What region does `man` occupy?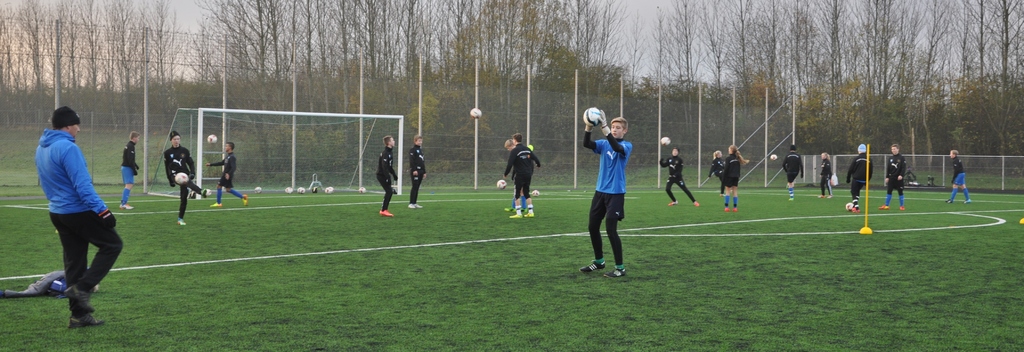
{"x1": 164, "y1": 133, "x2": 210, "y2": 226}.
